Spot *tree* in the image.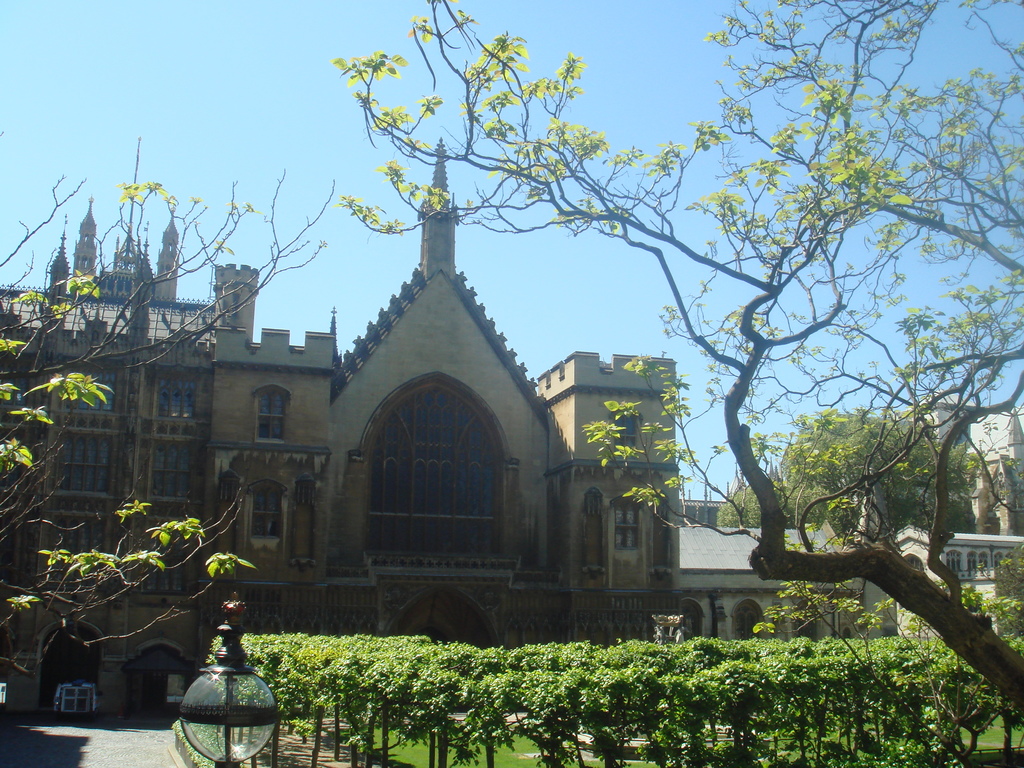
*tree* found at BBox(0, 129, 397, 719).
